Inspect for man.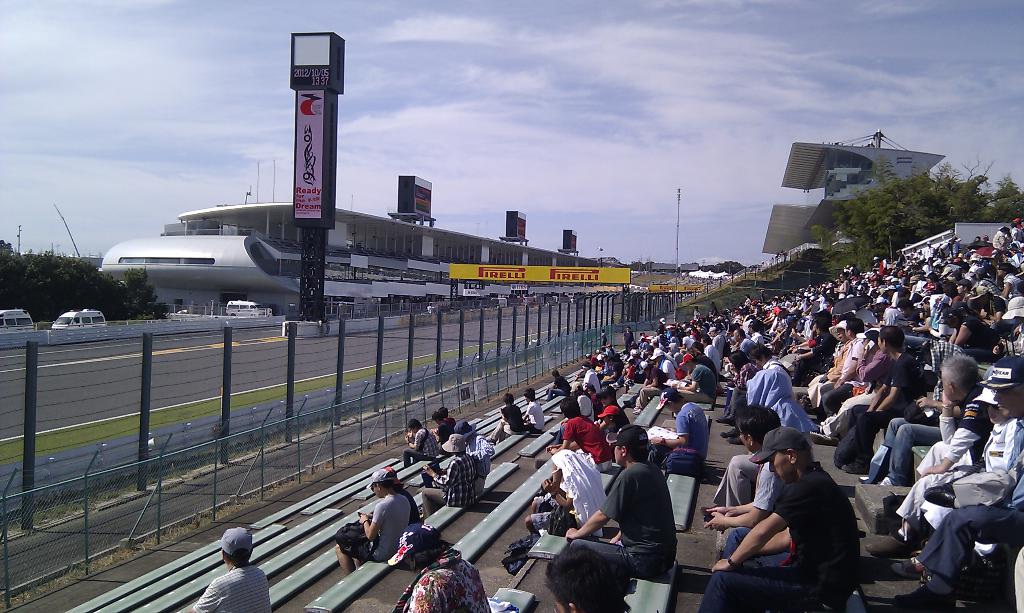
Inspection: <box>669,353,719,422</box>.
